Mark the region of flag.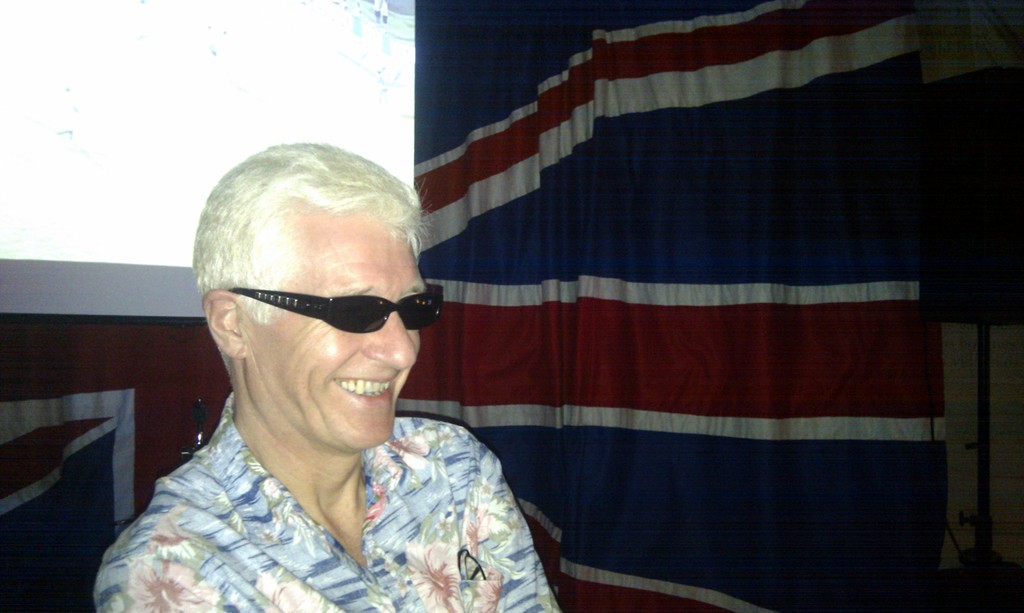
Region: {"left": 0, "top": 309, "right": 225, "bottom": 612}.
